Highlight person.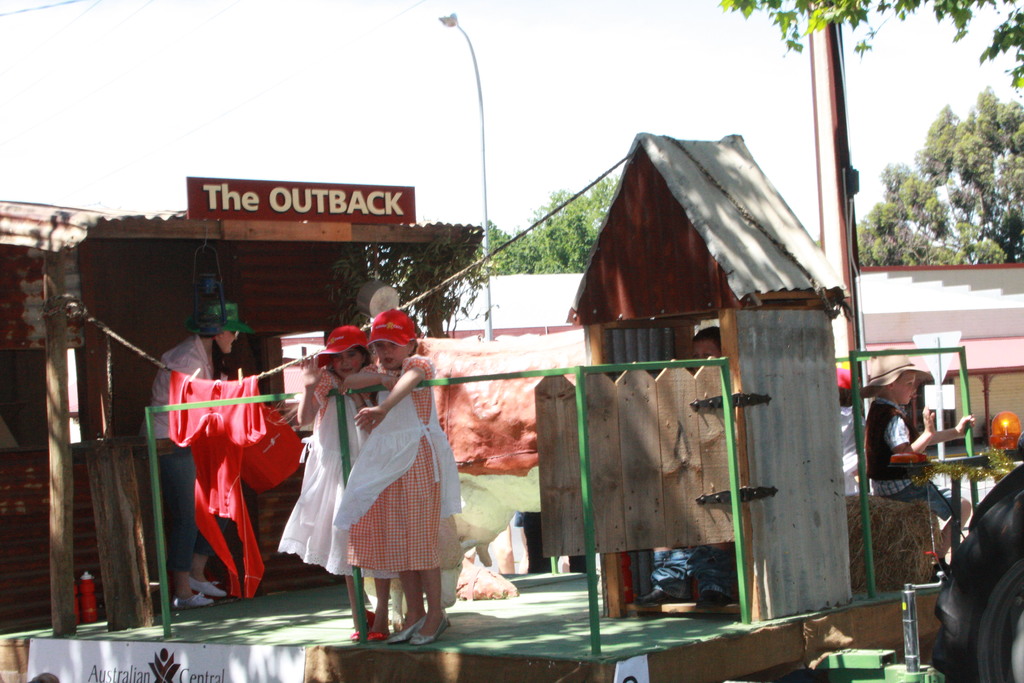
Highlighted region: {"left": 158, "top": 313, "right": 283, "bottom": 615}.
